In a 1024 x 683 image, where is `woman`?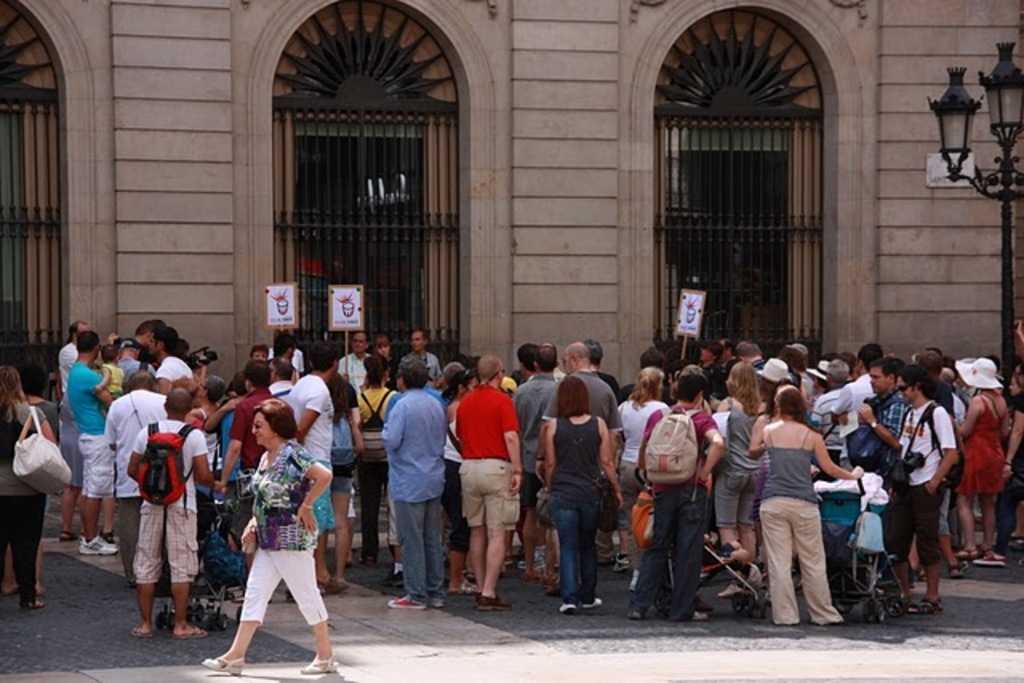
detection(211, 377, 338, 673).
